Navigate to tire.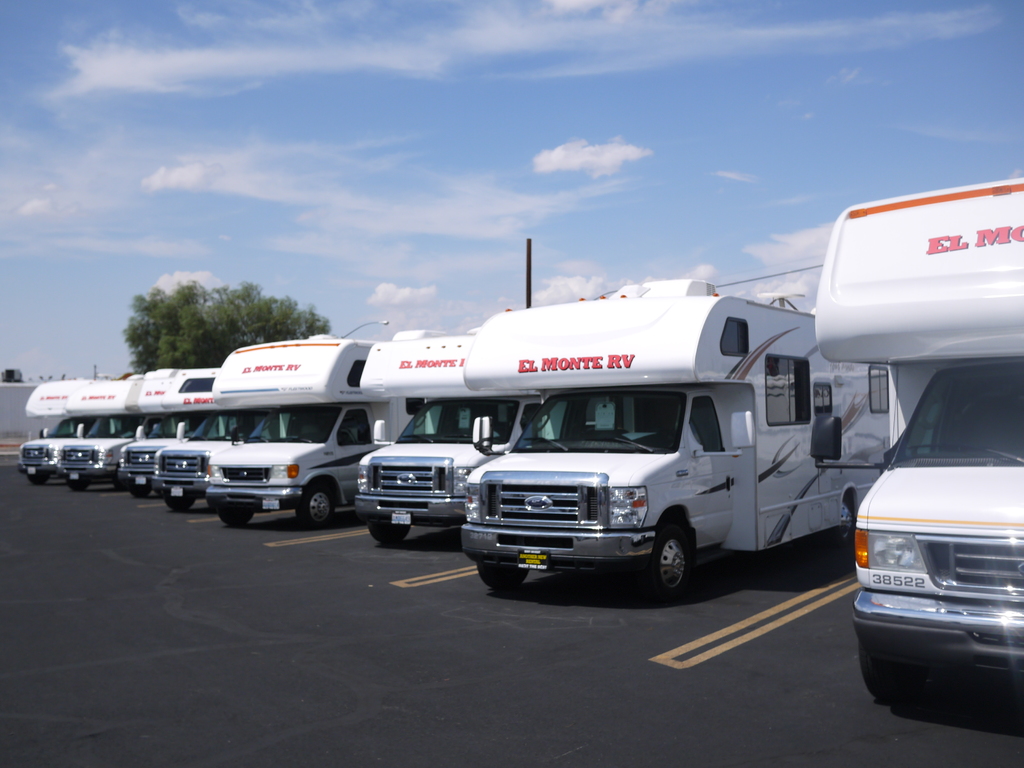
Navigation target: BBox(659, 525, 689, 593).
